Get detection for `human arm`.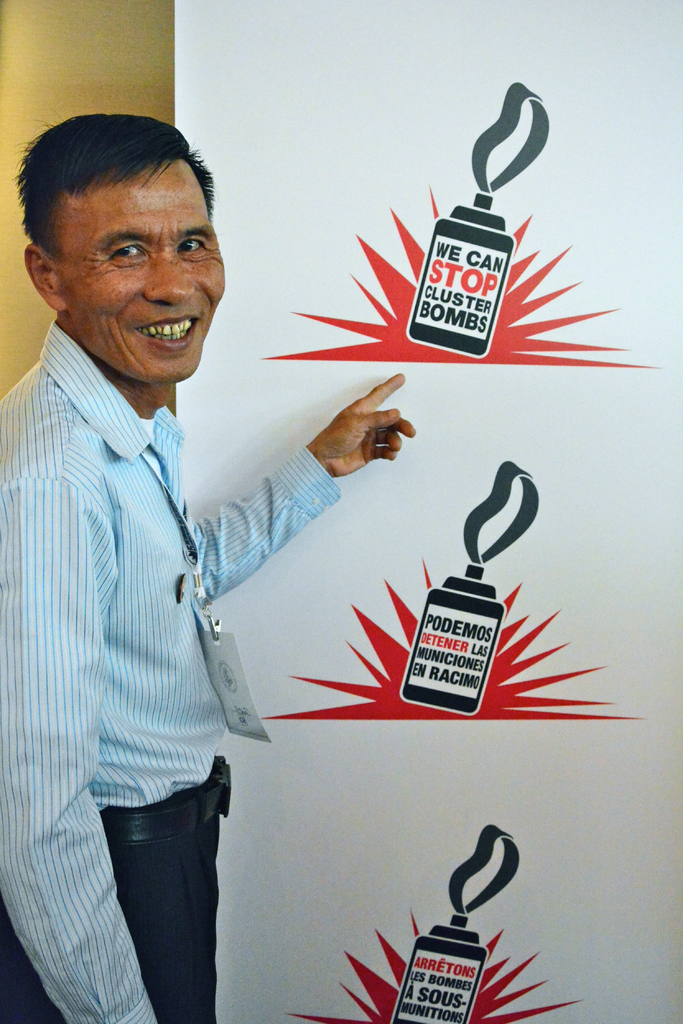
Detection: (x1=0, y1=475, x2=159, y2=1023).
